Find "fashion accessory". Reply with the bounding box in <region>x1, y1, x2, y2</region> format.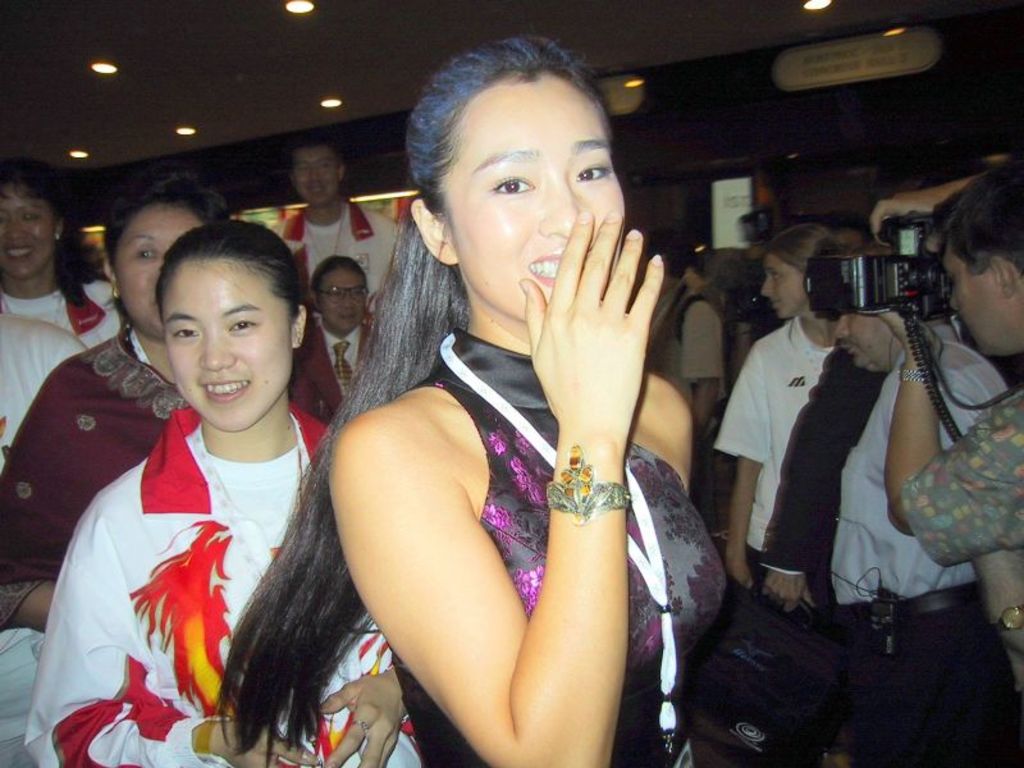
<region>543, 444, 630, 530</region>.
